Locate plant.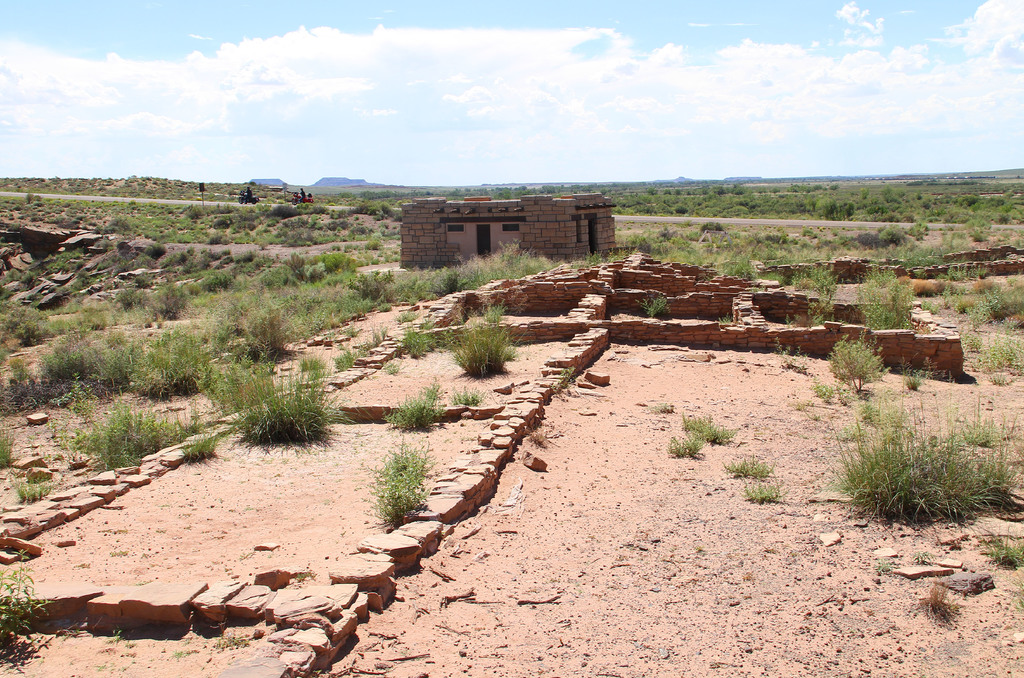
Bounding box: [x1=379, y1=246, x2=400, y2=262].
